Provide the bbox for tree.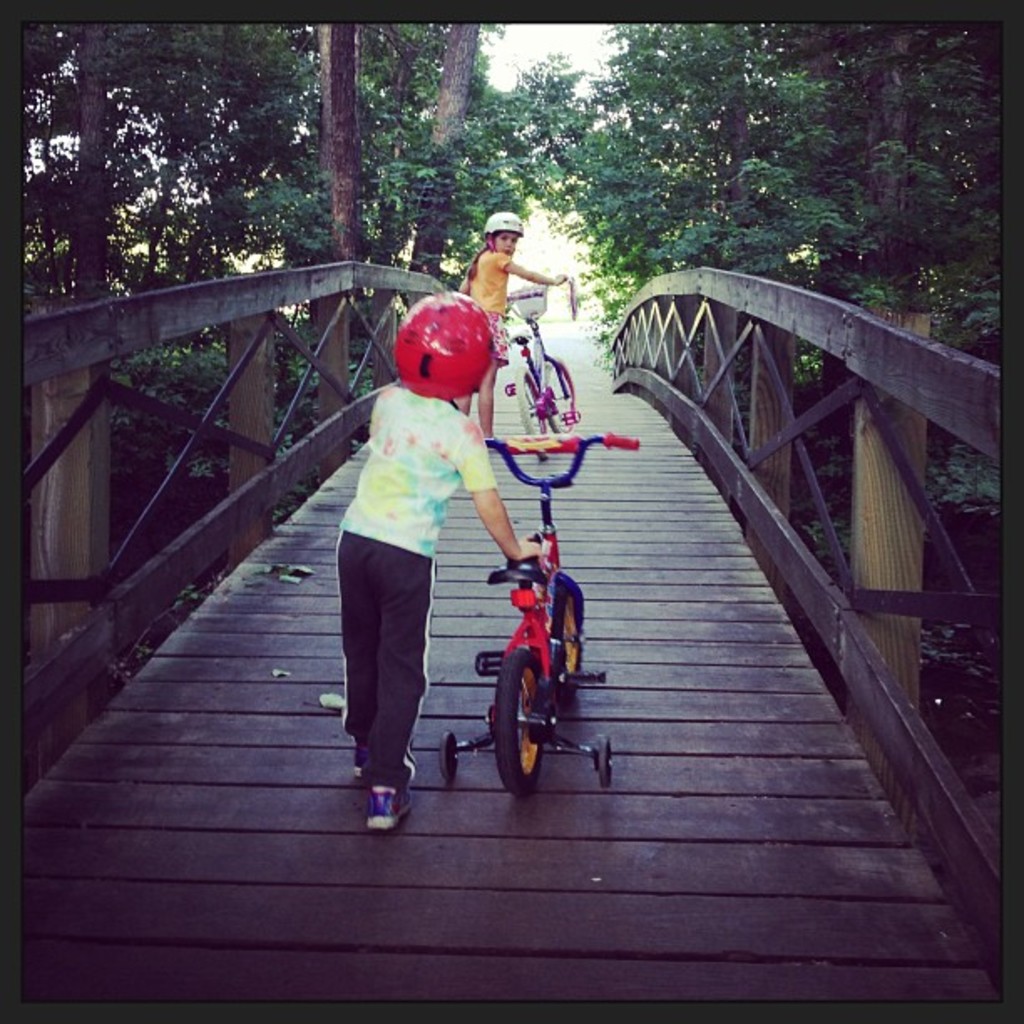
[x1=22, y1=30, x2=1022, y2=445].
